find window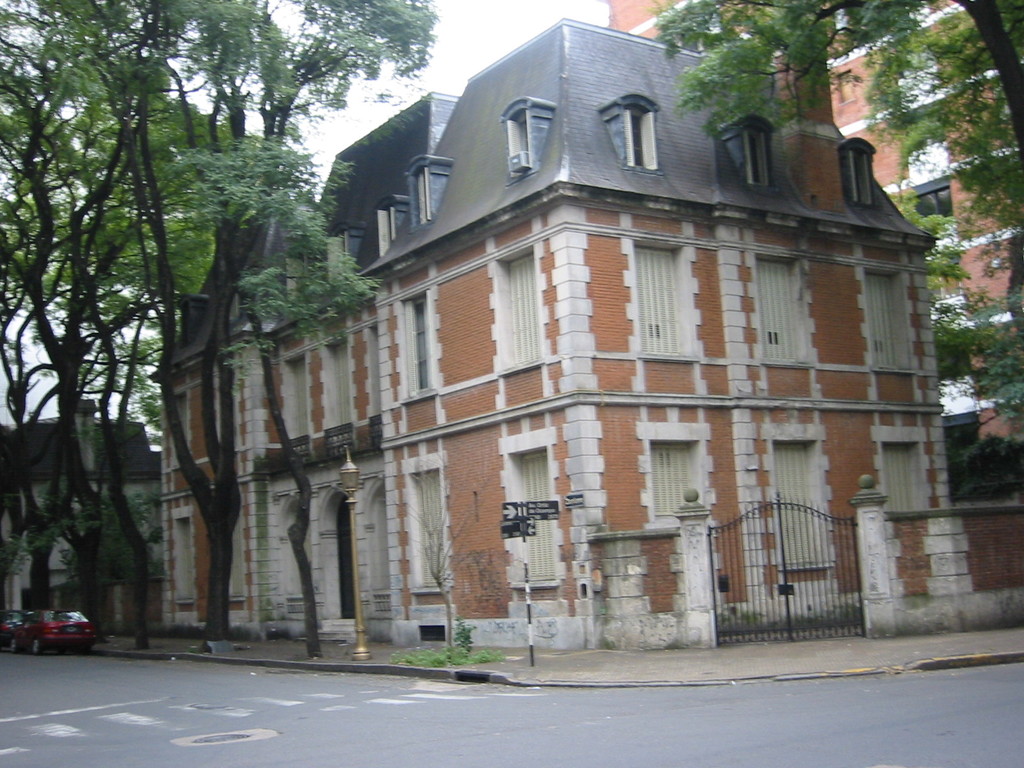
BBox(517, 452, 557, 579)
